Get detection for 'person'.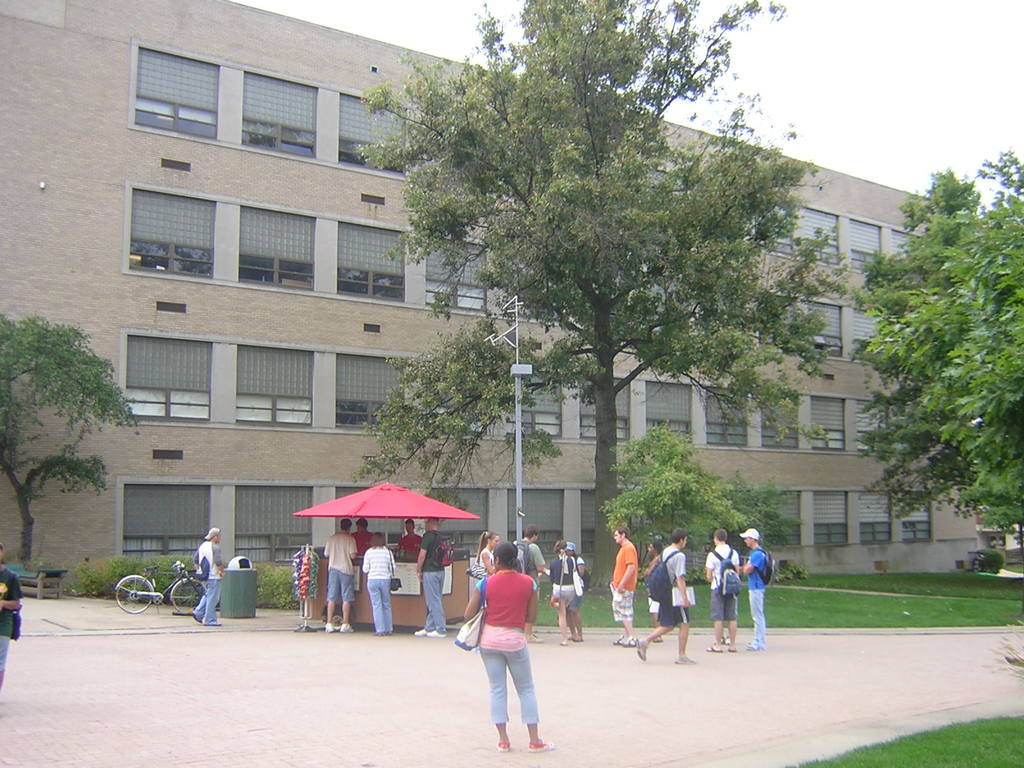
Detection: Rect(637, 530, 696, 664).
